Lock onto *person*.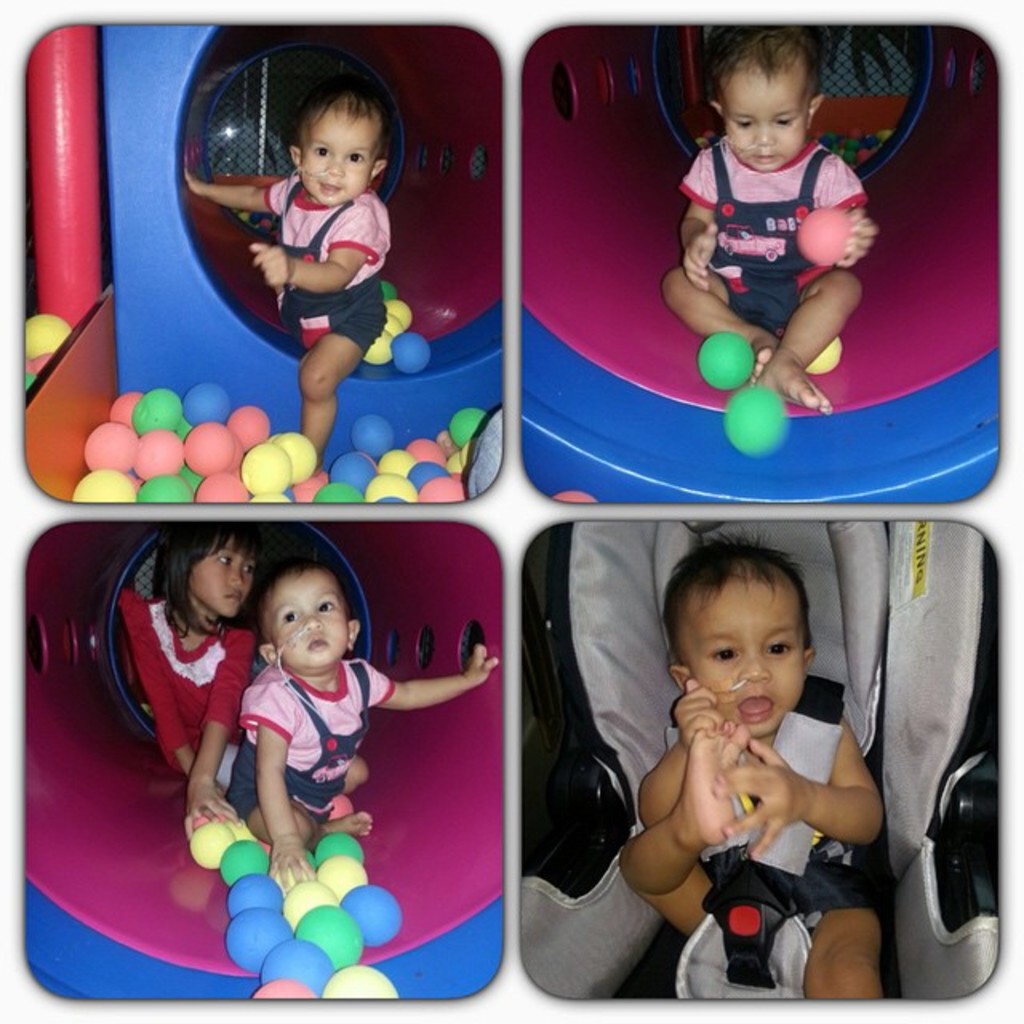
Locked: [205,581,494,848].
